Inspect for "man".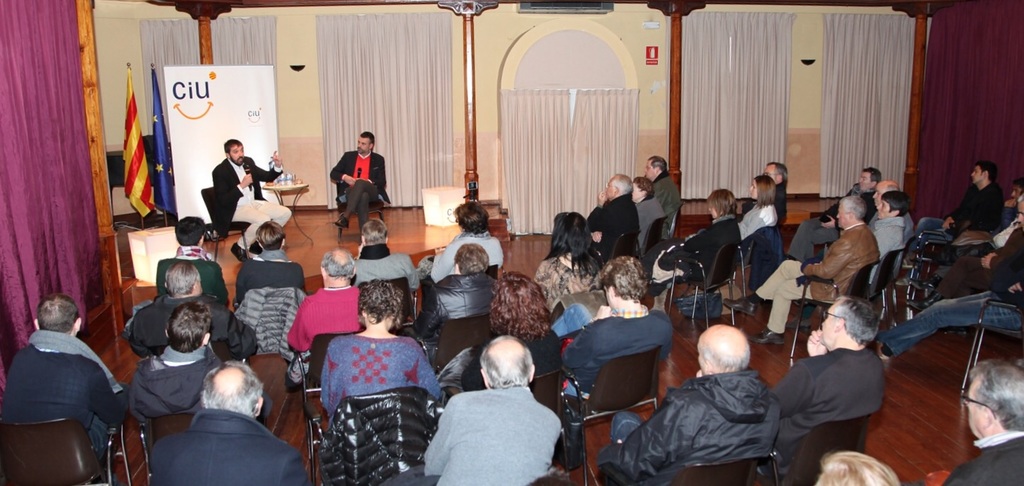
Inspection: locate(778, 170, 881, 261).
